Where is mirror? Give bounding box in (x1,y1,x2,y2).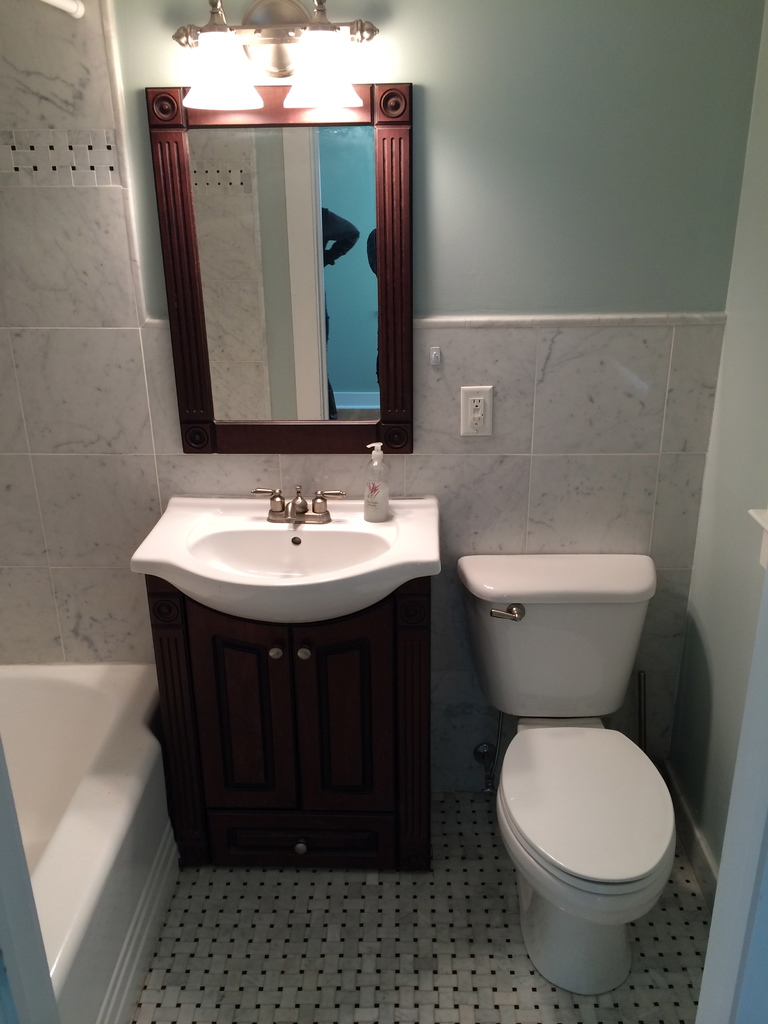
(189,128,379,419).
